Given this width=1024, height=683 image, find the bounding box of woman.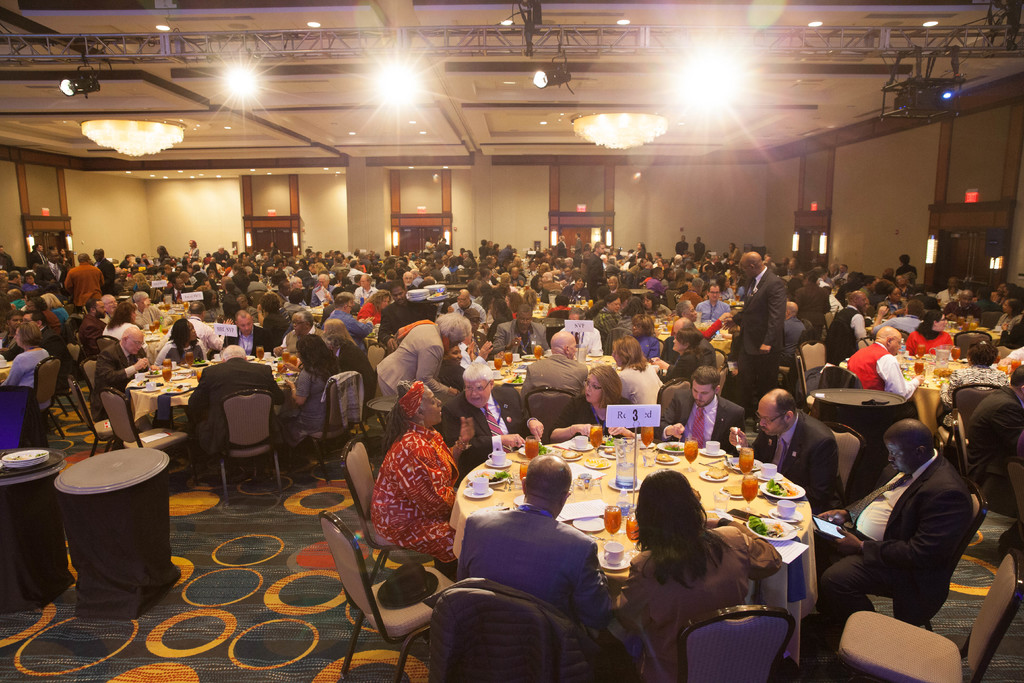
l=629, t=309, r=666, b=358.
